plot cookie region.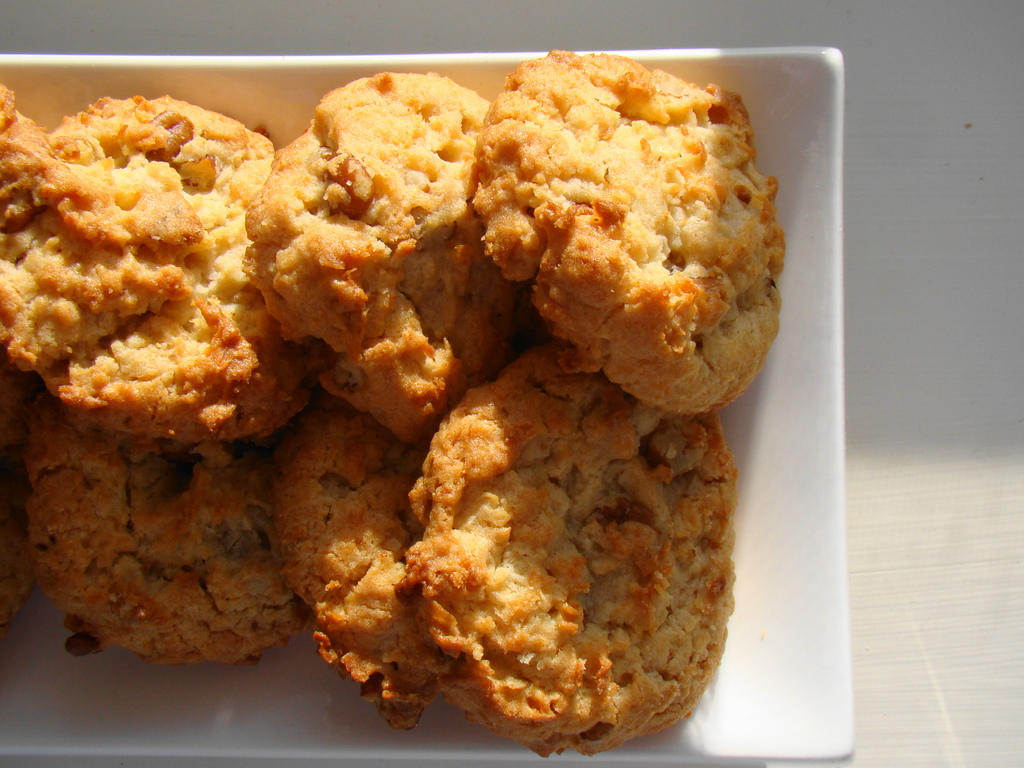
Plotted at pyautogui.locateOnScreen(245, 68, 531, 444).
